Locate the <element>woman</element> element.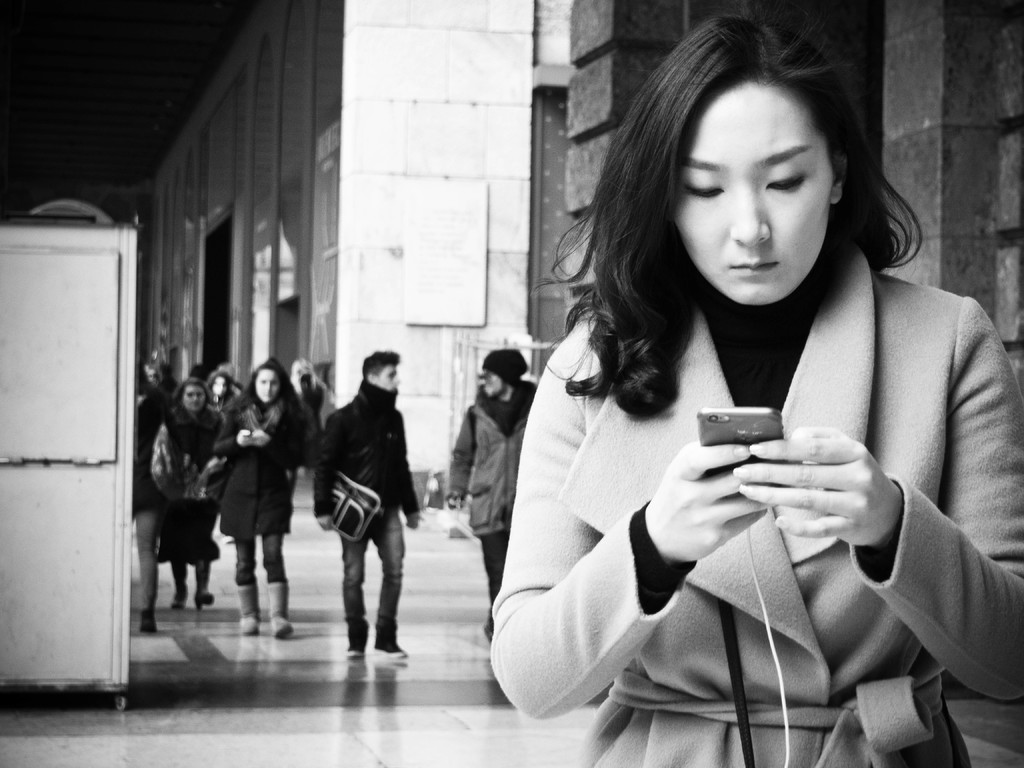
Element bbox: (left=145, top=378, right=235, bottom=616).
